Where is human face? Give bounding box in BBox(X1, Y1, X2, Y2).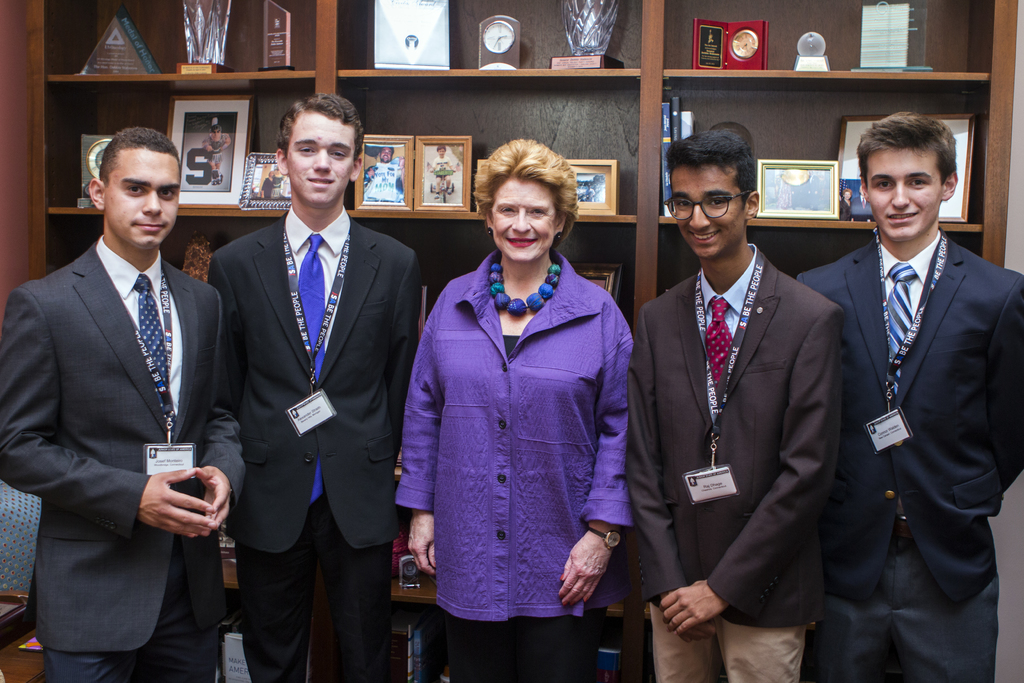
BBox(211, 129, 221, 141).
